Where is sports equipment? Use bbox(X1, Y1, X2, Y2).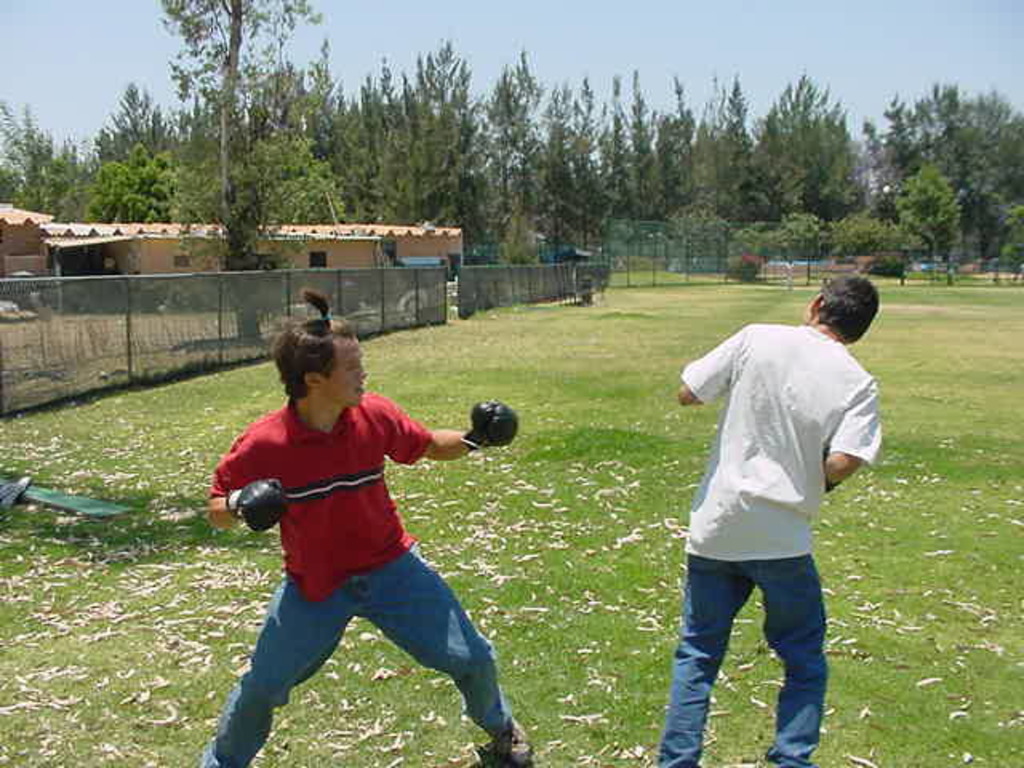
bbox(462, 397, 515, 458).
